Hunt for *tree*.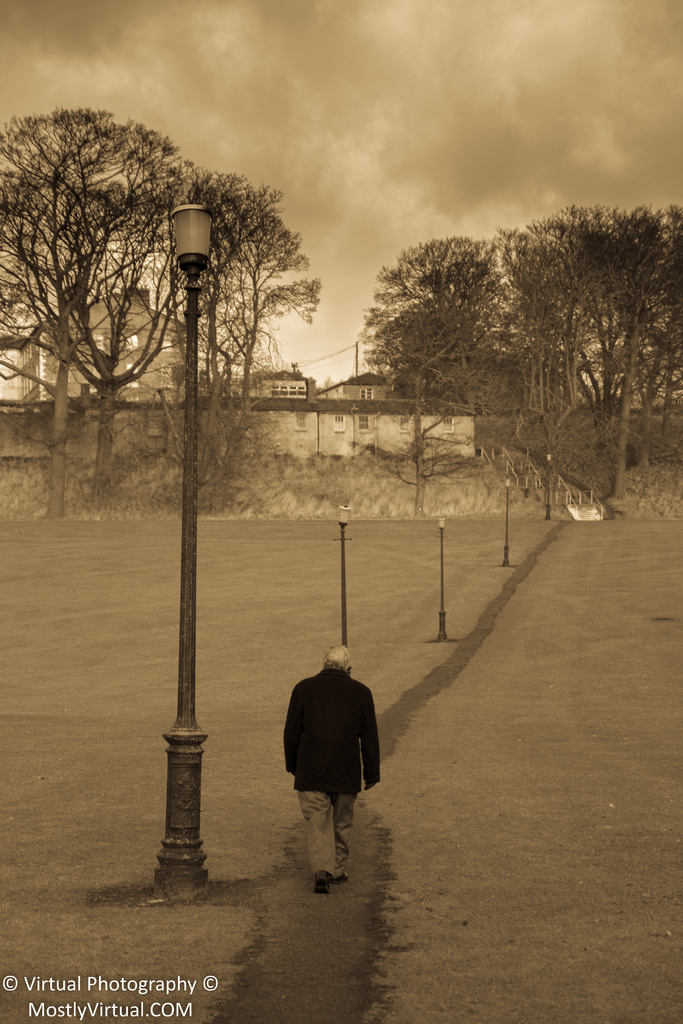
Hunted down at [459,197,631,507].
